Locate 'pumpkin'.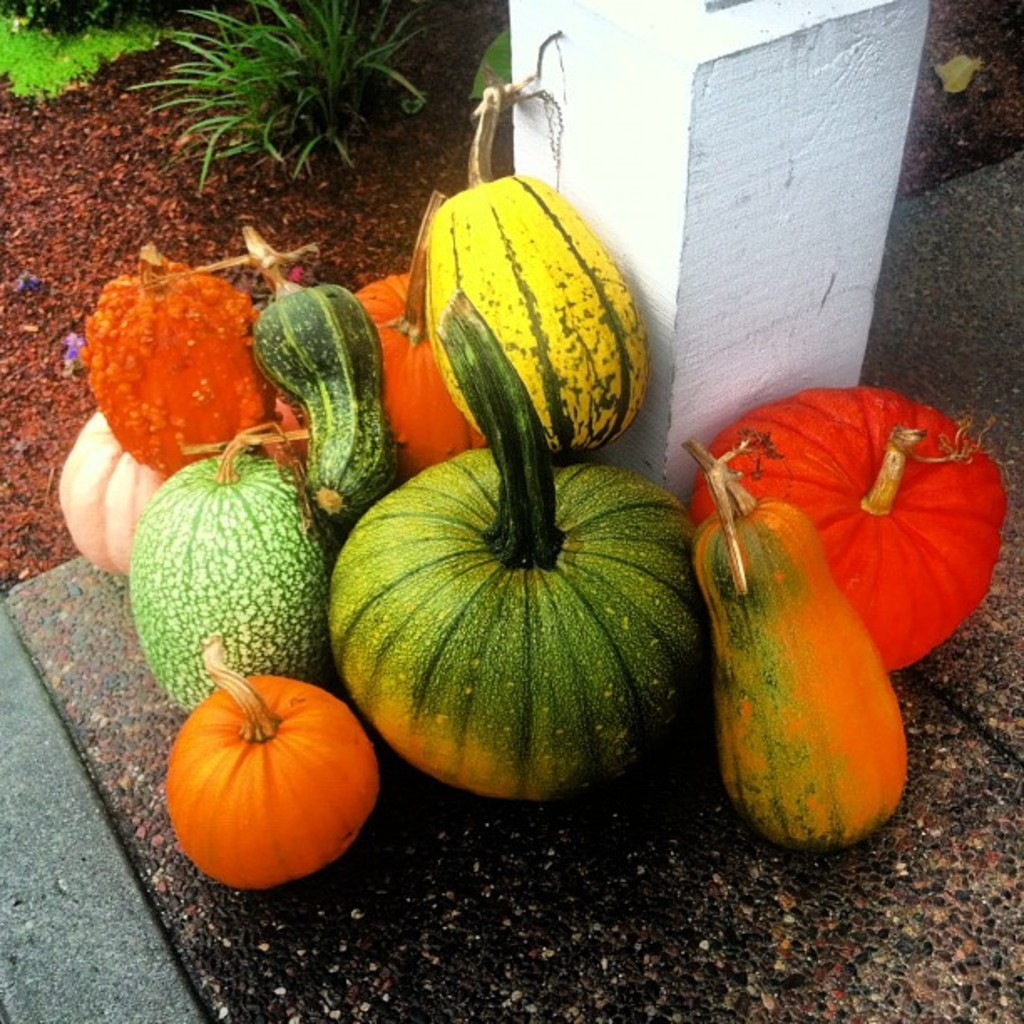
Bounding box: x1=355, y1=191, x2=485, y2=484.
